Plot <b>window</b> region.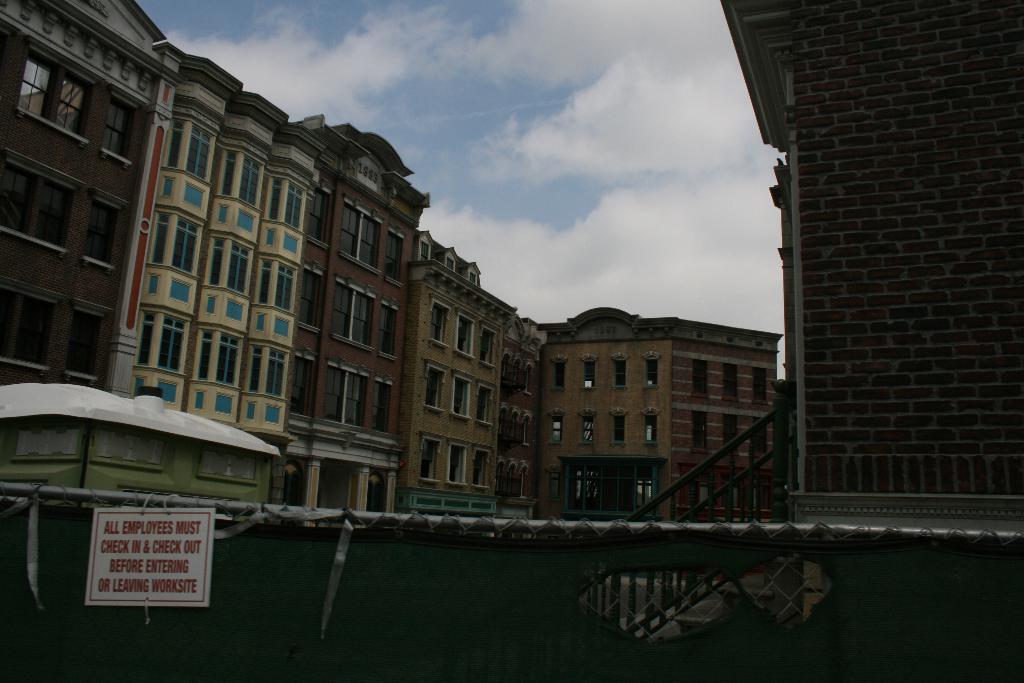
Plotted at bbox=(609, 350, 628, 389).
